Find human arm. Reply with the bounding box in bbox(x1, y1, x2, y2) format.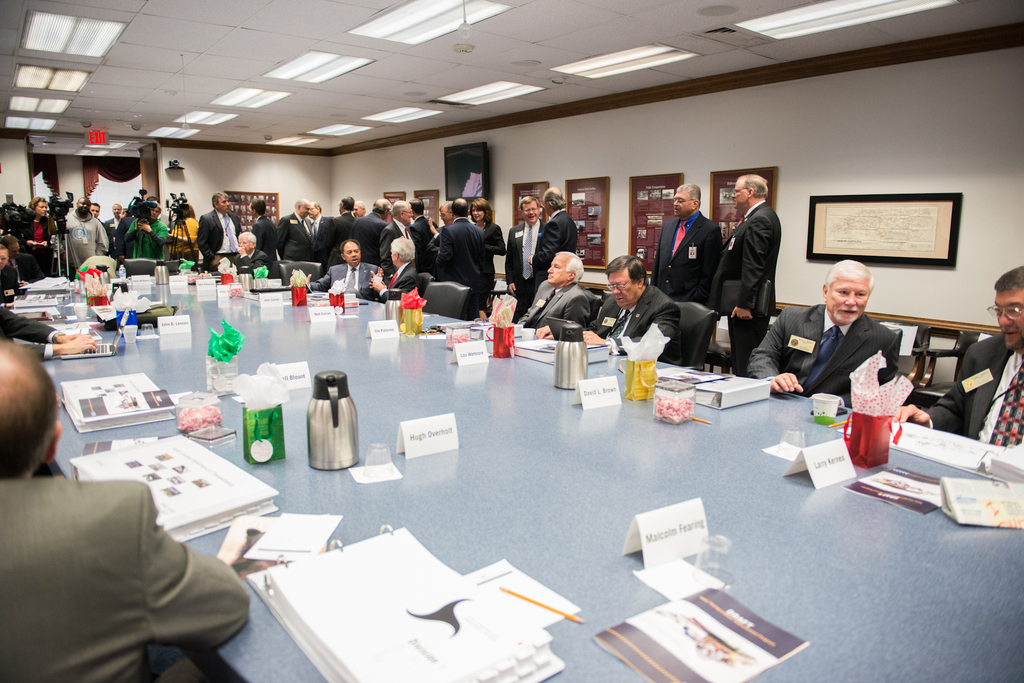
bbox(740, 209, 780, 308).
